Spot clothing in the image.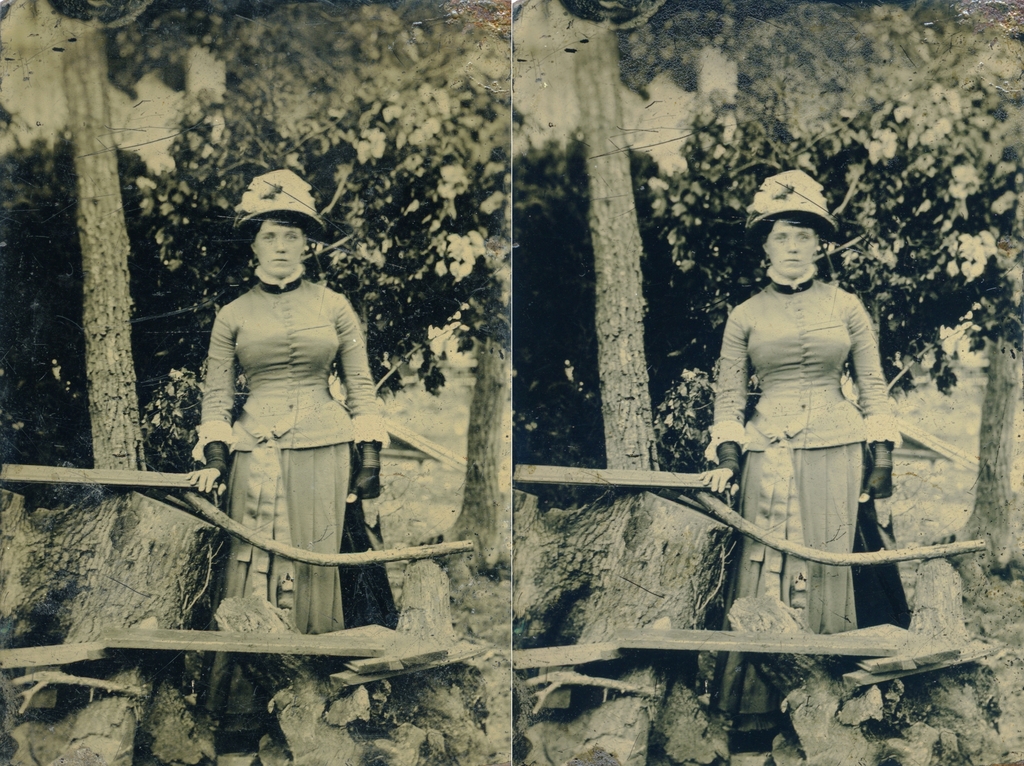
clothing found at <region>703, 218, 911, 637</region>.
